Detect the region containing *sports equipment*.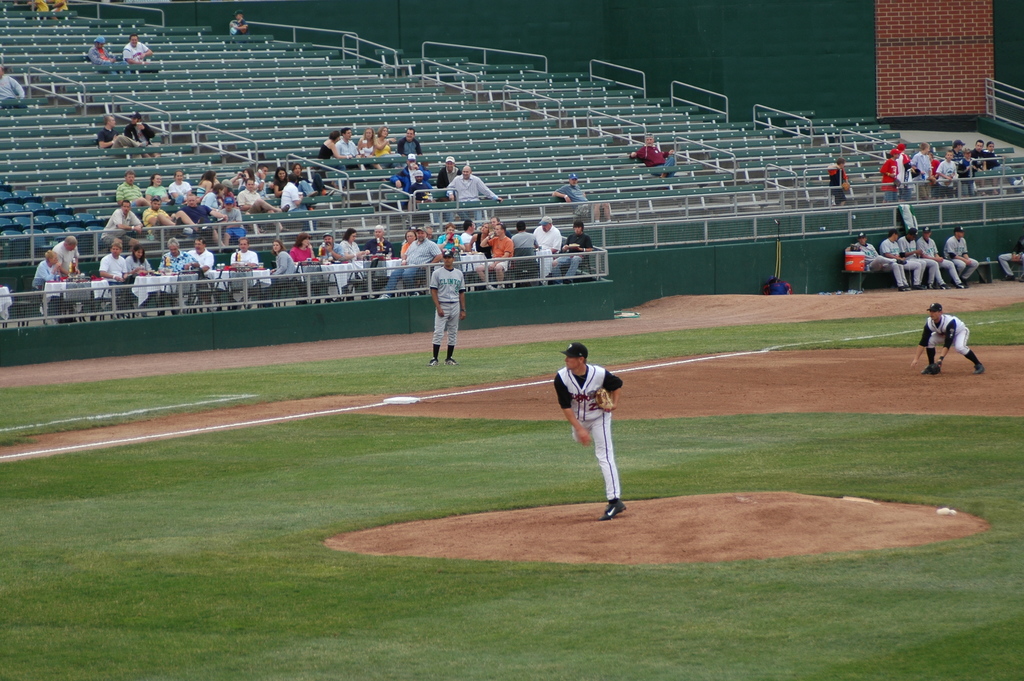
425,357,438,366.
